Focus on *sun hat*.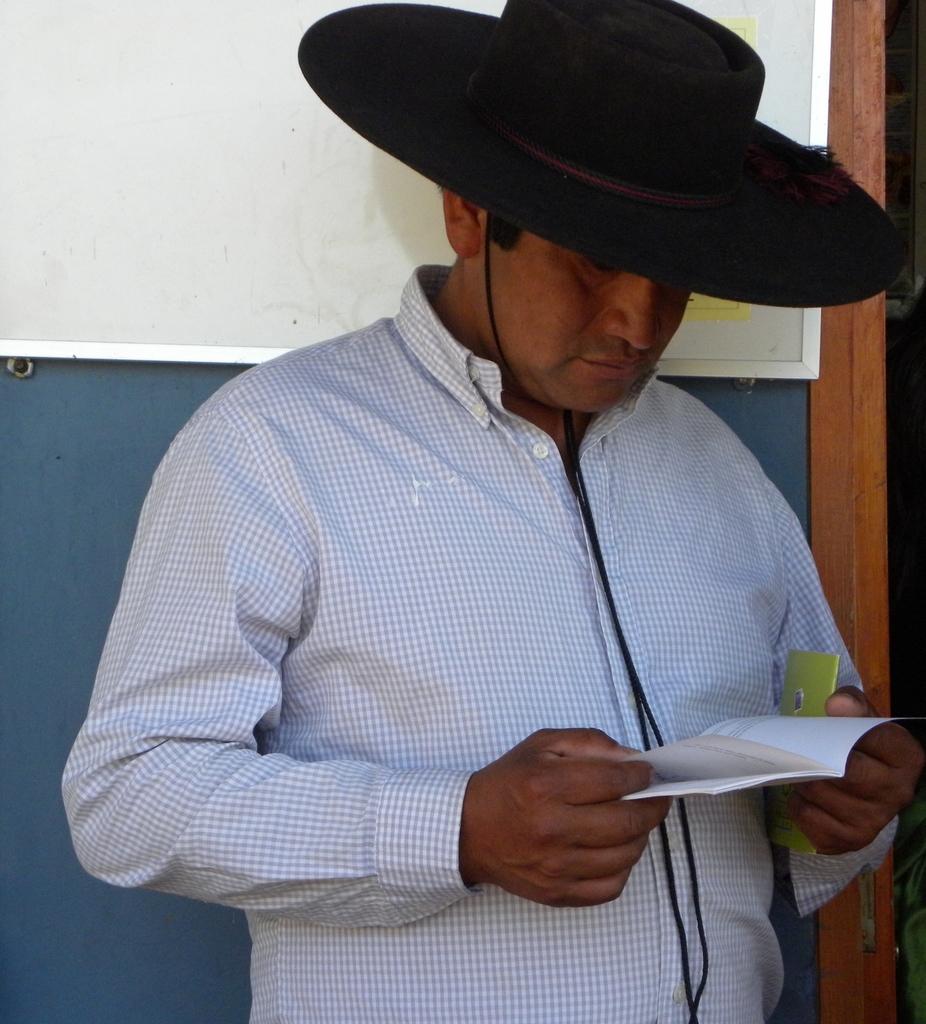
Focused at 291, 0, 915, 1023.
